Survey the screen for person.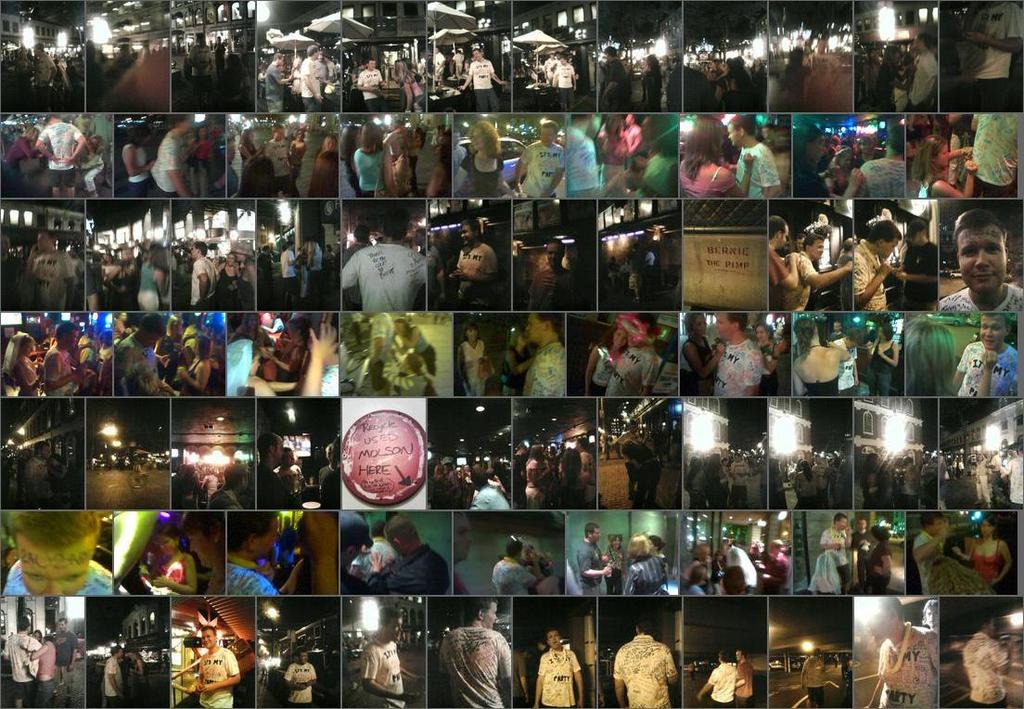
Survey found: Rect(33, 321, 89, 395).
